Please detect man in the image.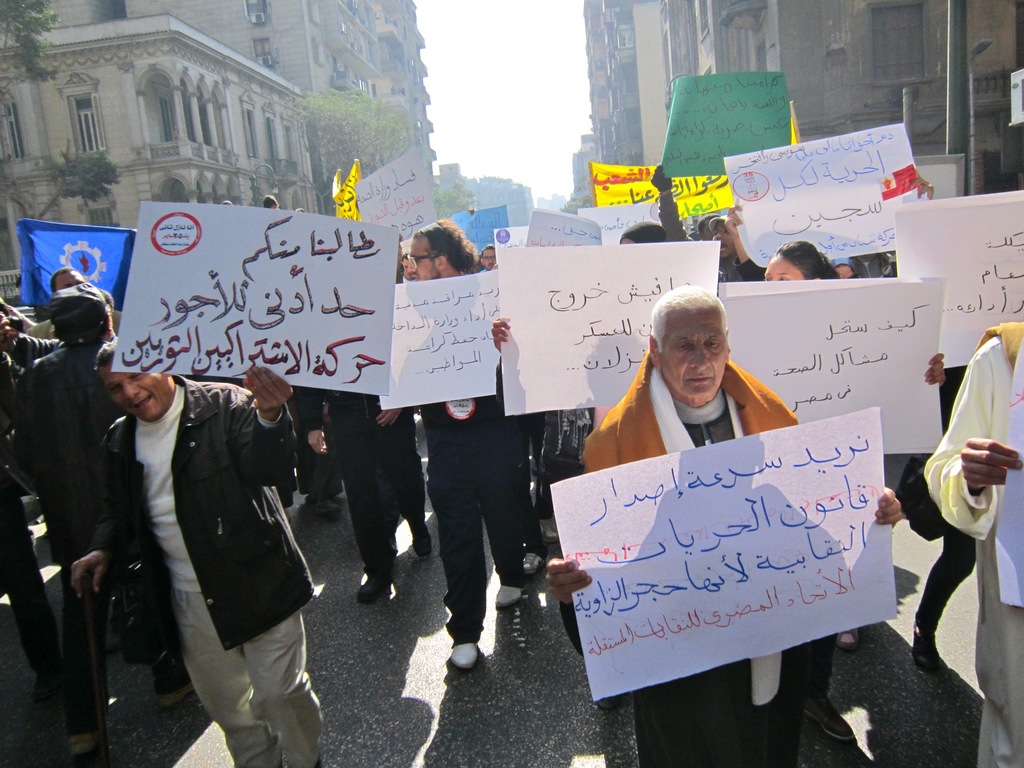
{"left": 7, "top": 284, "right": 136, "bottom": 664}.
